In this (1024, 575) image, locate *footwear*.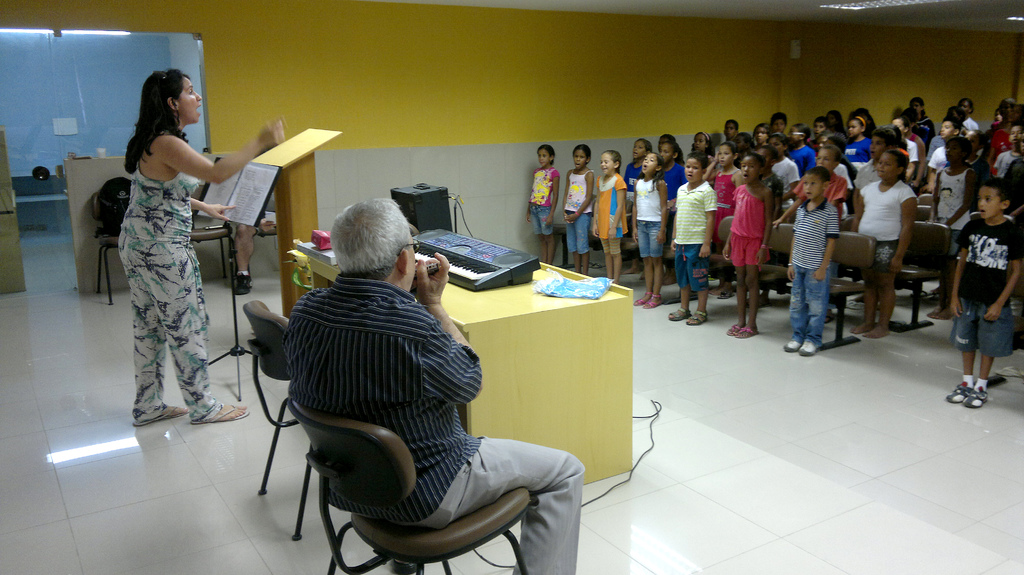
Bounding box: (left=668, top=308, right=689, bottom=321).
